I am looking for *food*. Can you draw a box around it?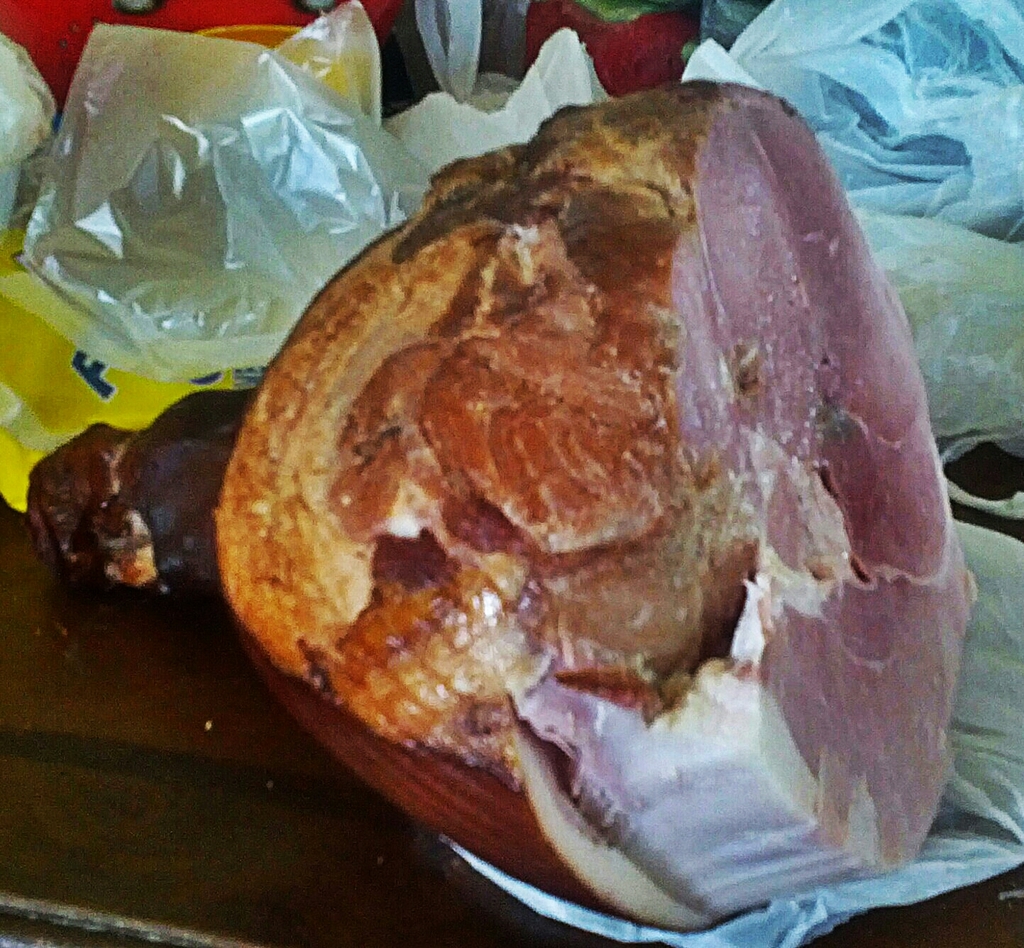
Sure, the bounding box is x1=187, y1=107, x2=965, y2=900.
